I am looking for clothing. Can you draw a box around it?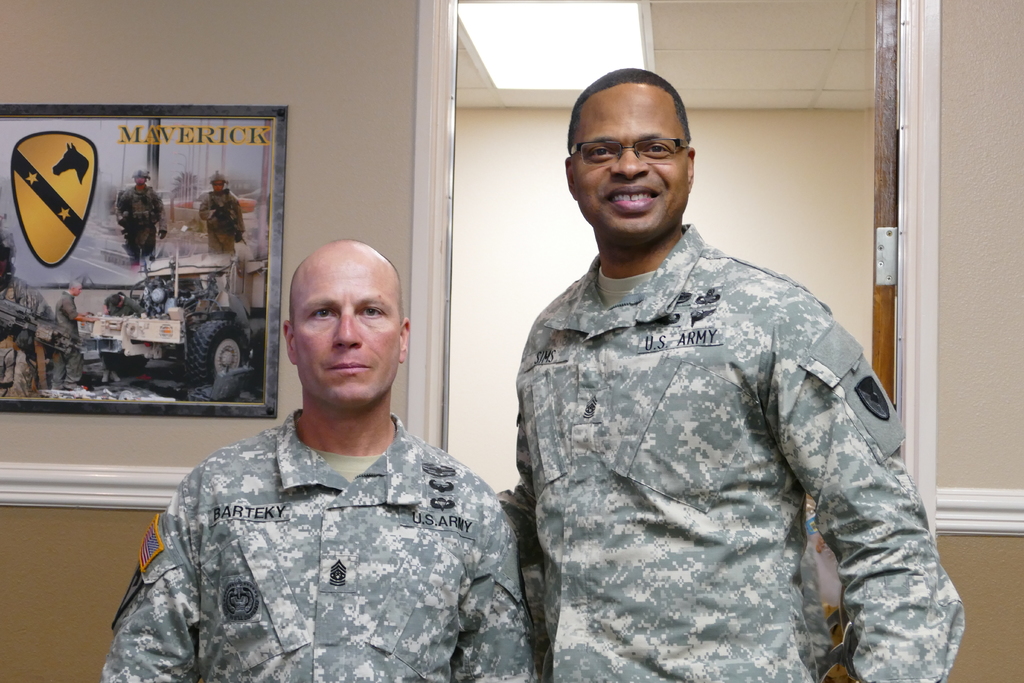
Sure, the bounding box is 0 274 61 403.
